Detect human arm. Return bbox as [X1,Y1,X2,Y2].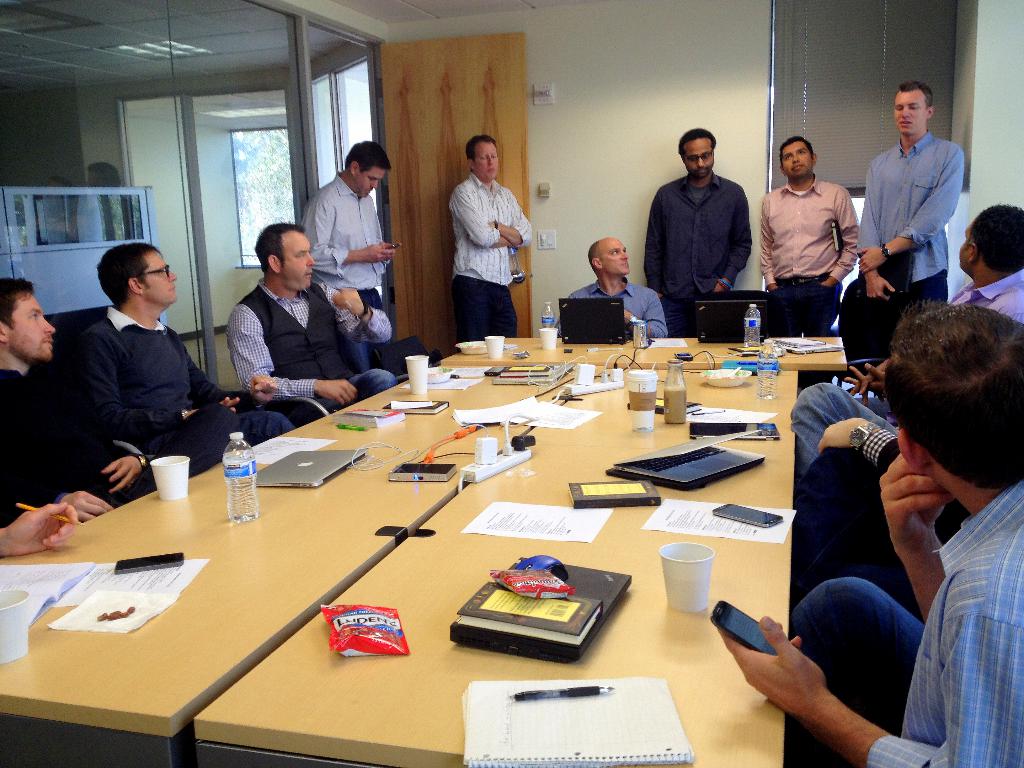
[485,190,538,252].
